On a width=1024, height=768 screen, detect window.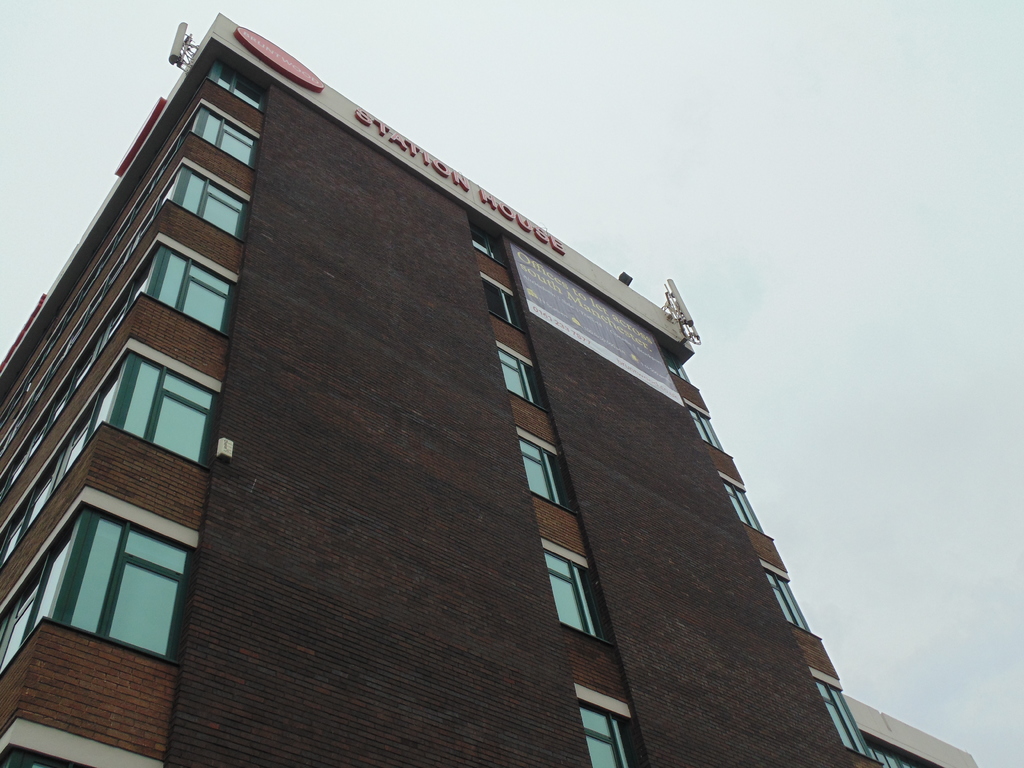
l=515, t=430, r=575, b=516.
